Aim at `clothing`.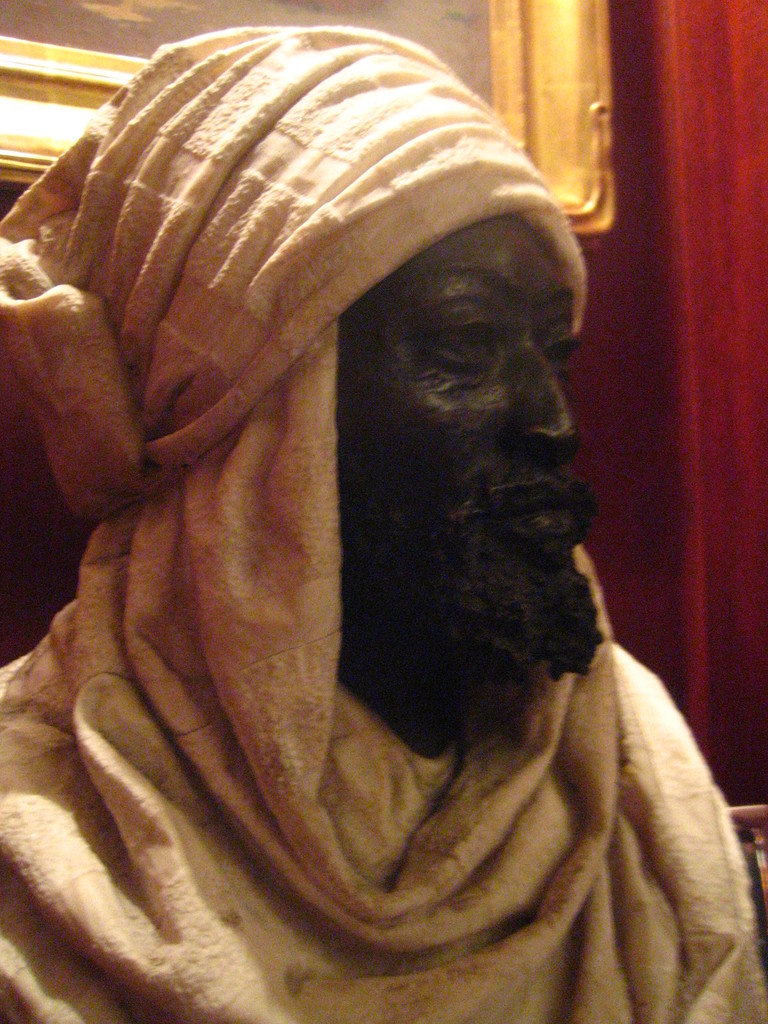
Aimed at 1/88/748/1023.
